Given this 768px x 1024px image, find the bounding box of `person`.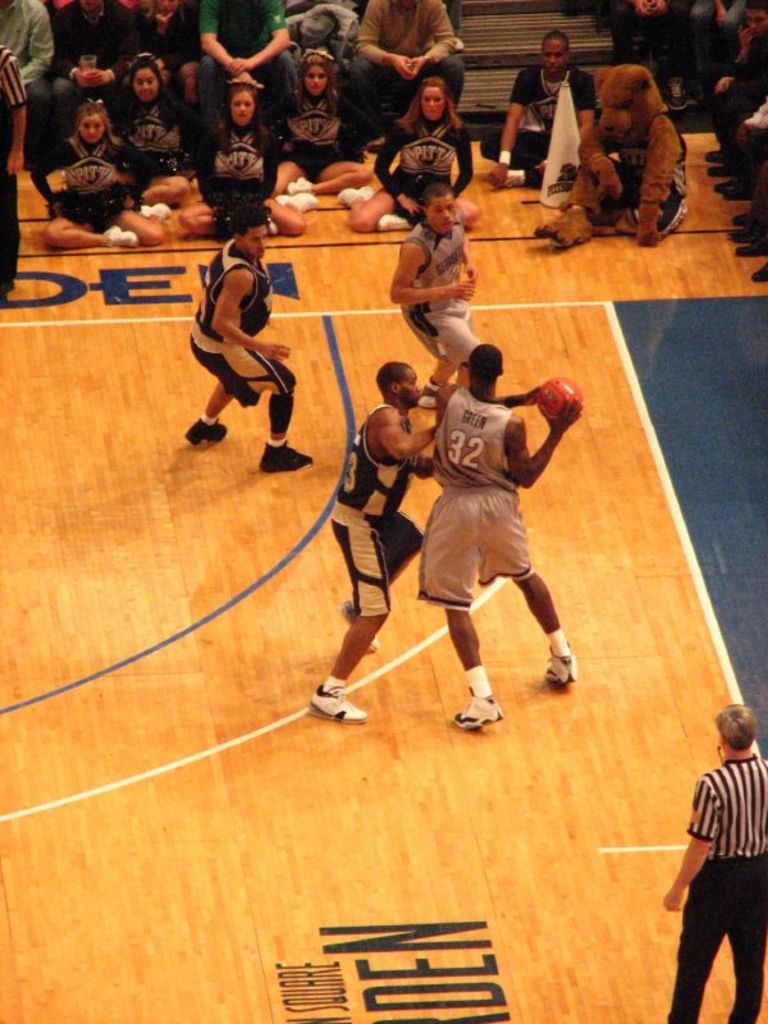
225 46 356 223.
